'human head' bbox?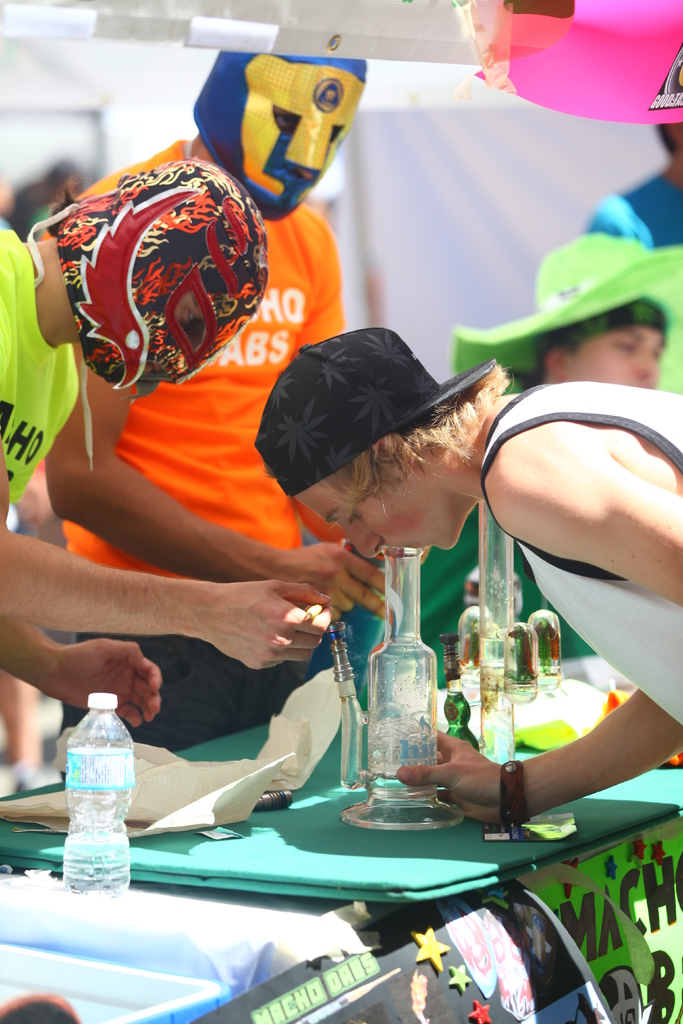
box(541, 293, 660, 393)
